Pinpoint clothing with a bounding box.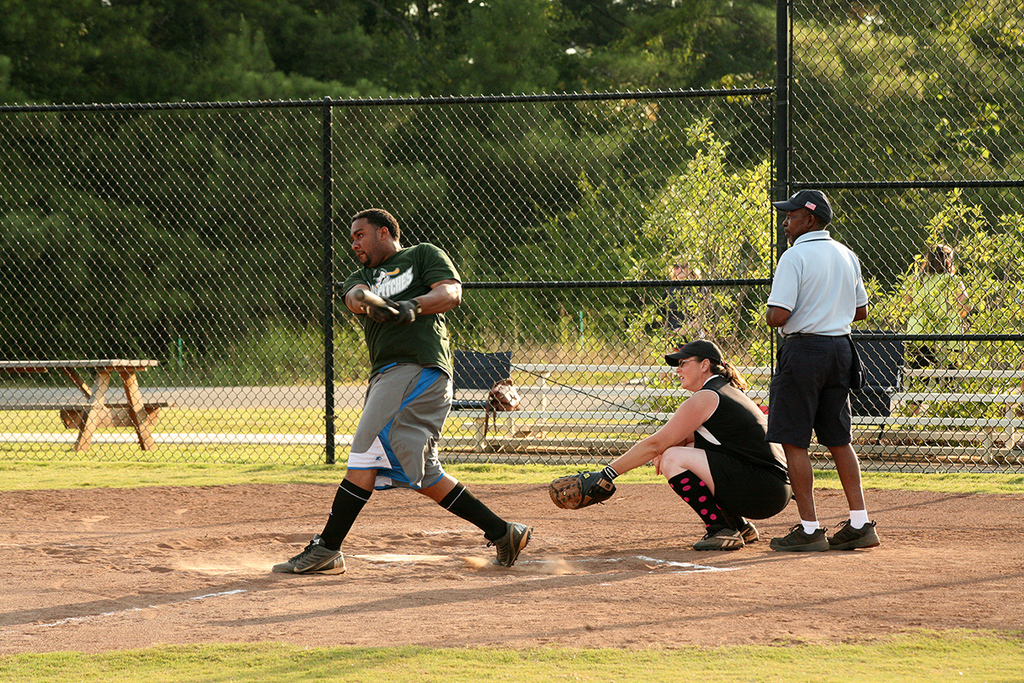
bbox=(317, 476, 373, 552).
